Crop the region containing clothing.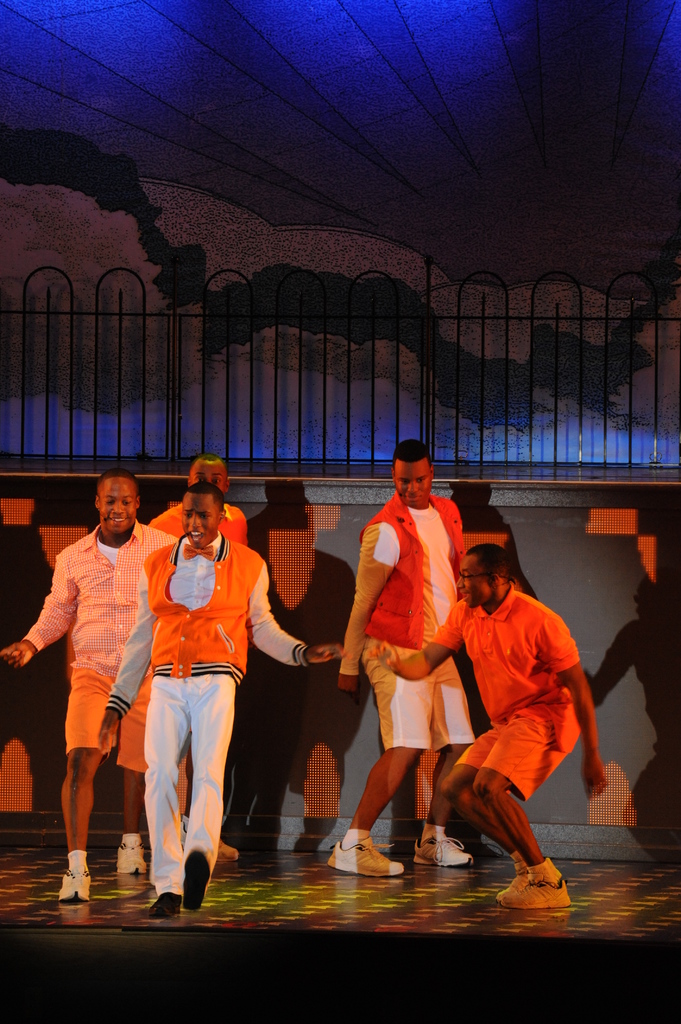
Crop region: bbox(426, 585, 578, 797).
